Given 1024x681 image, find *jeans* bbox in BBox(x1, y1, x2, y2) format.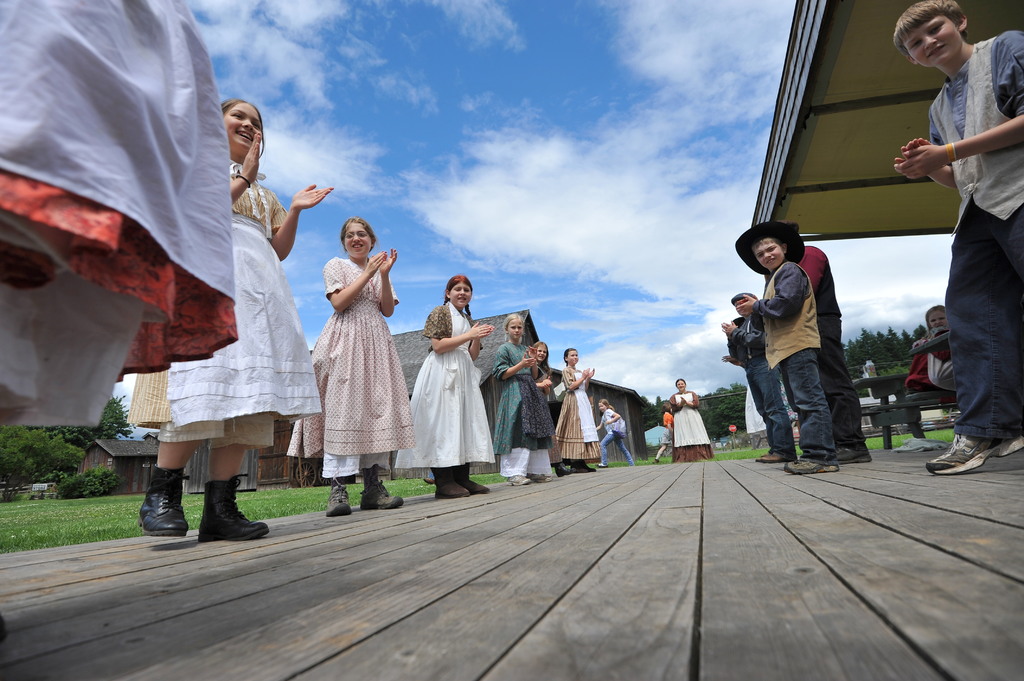
BBox(776, 350, 842, 467).
